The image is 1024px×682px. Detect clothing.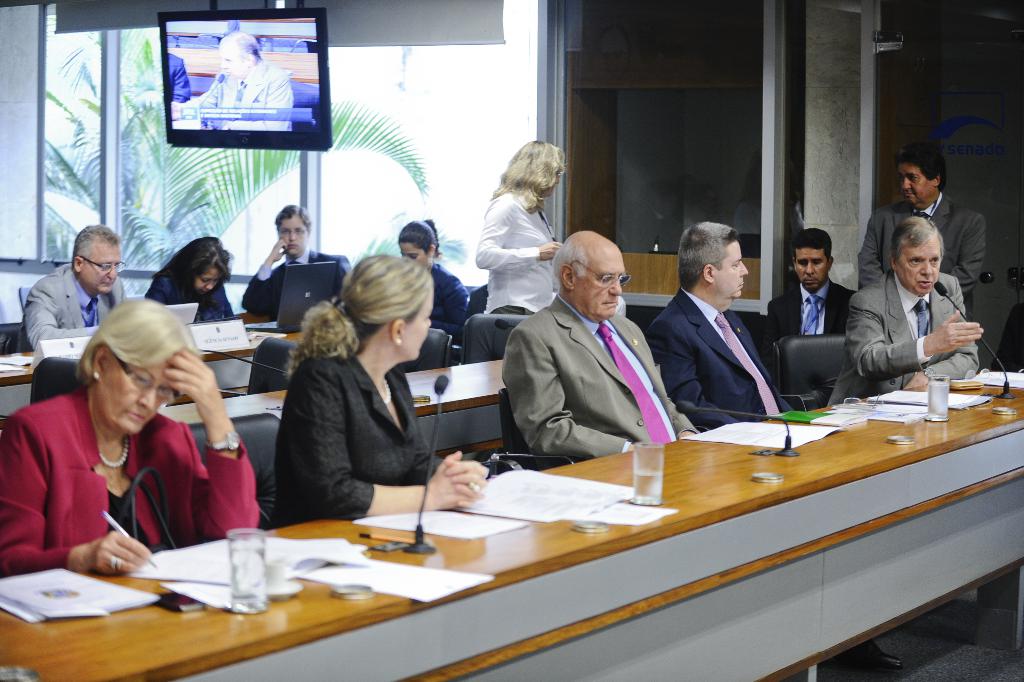
Detection: 147 268 239 327.
